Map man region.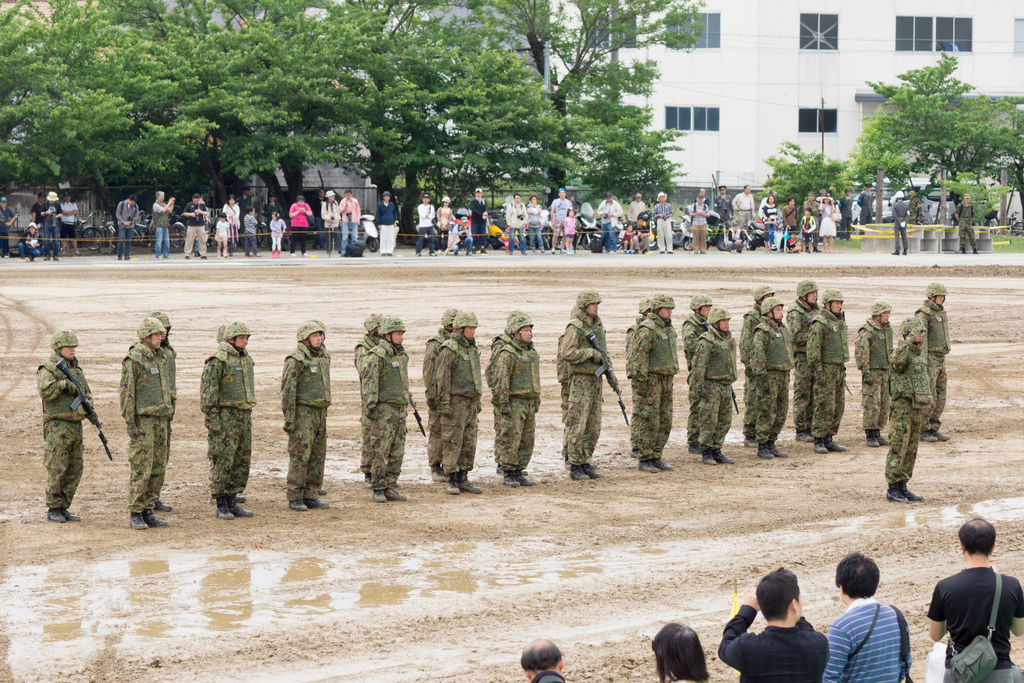
Mapped to 805,288,848,452.
